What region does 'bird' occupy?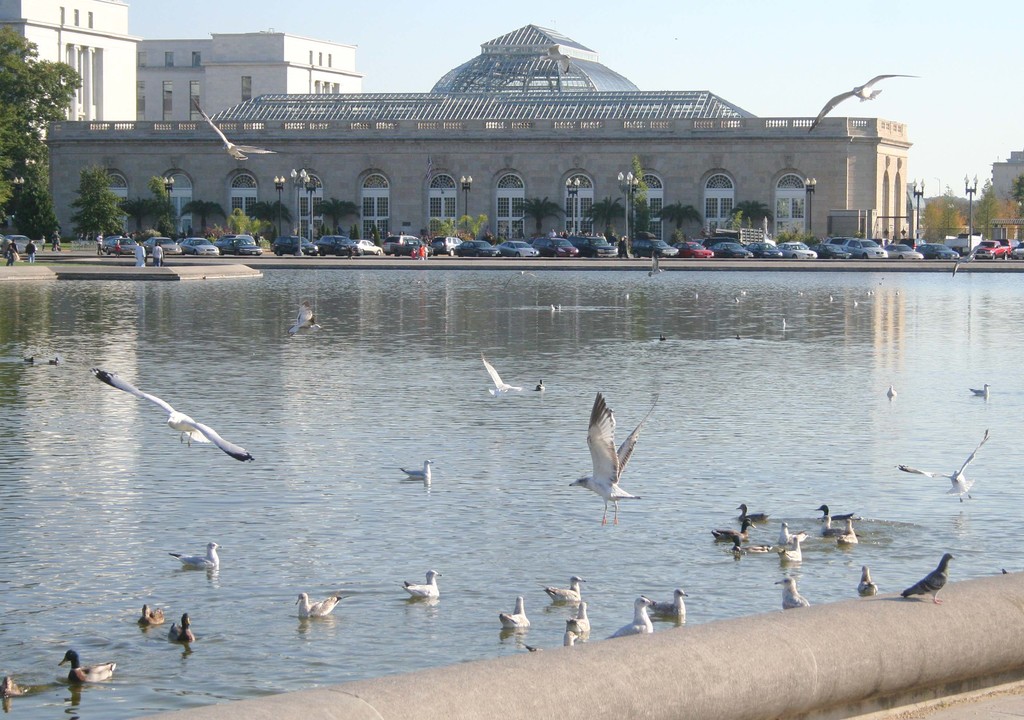
[900, 552, 954, 605].
